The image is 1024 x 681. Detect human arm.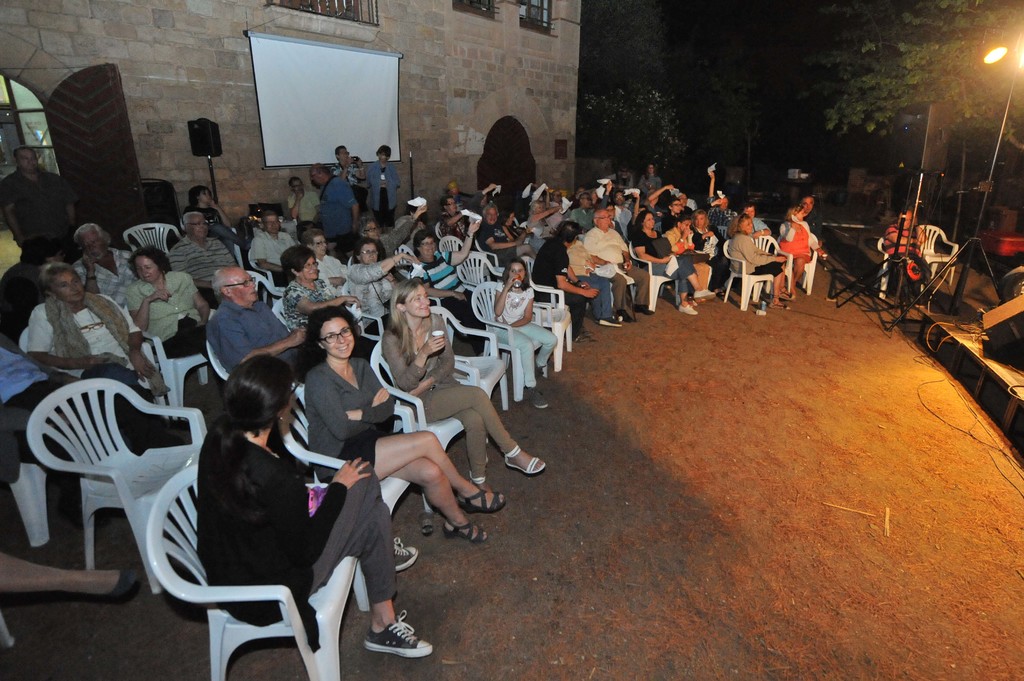
Detection: [216, 224, 250, 249].
